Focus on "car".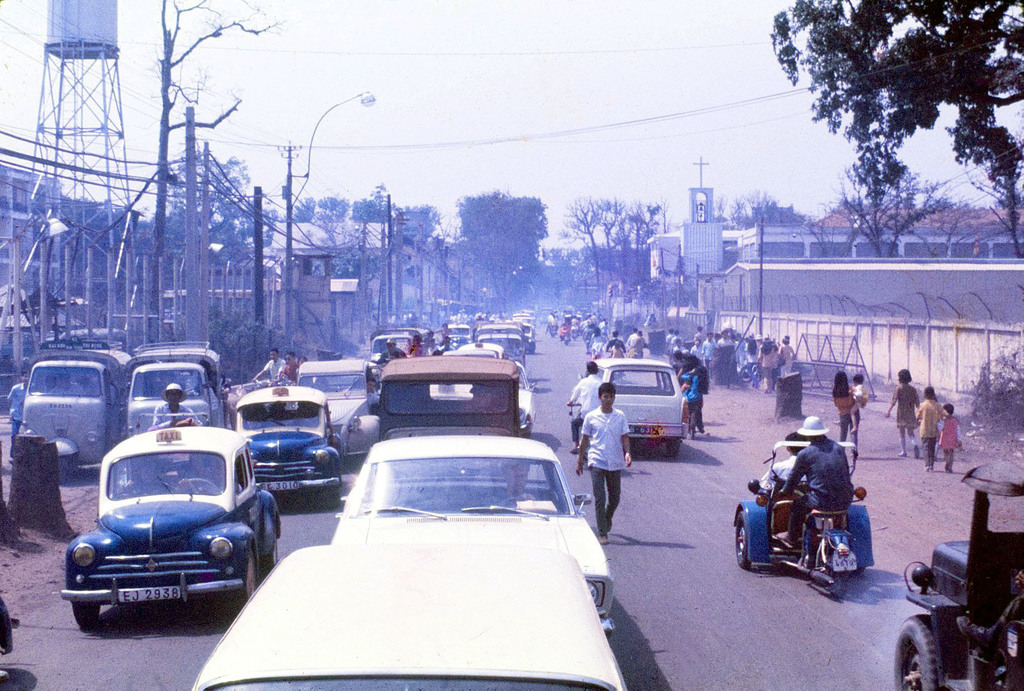
Focused at <bbox>579, 359, 691, 452</bbox>.
